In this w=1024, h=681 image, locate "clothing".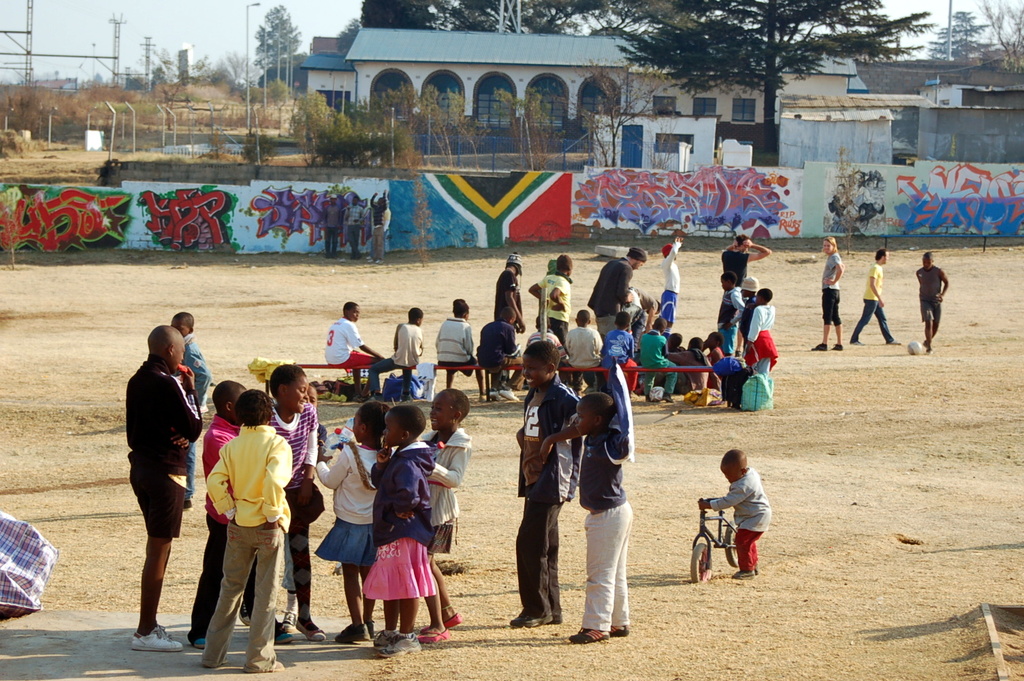
Bounding box: l=267, t=407, r=319, b=618.
